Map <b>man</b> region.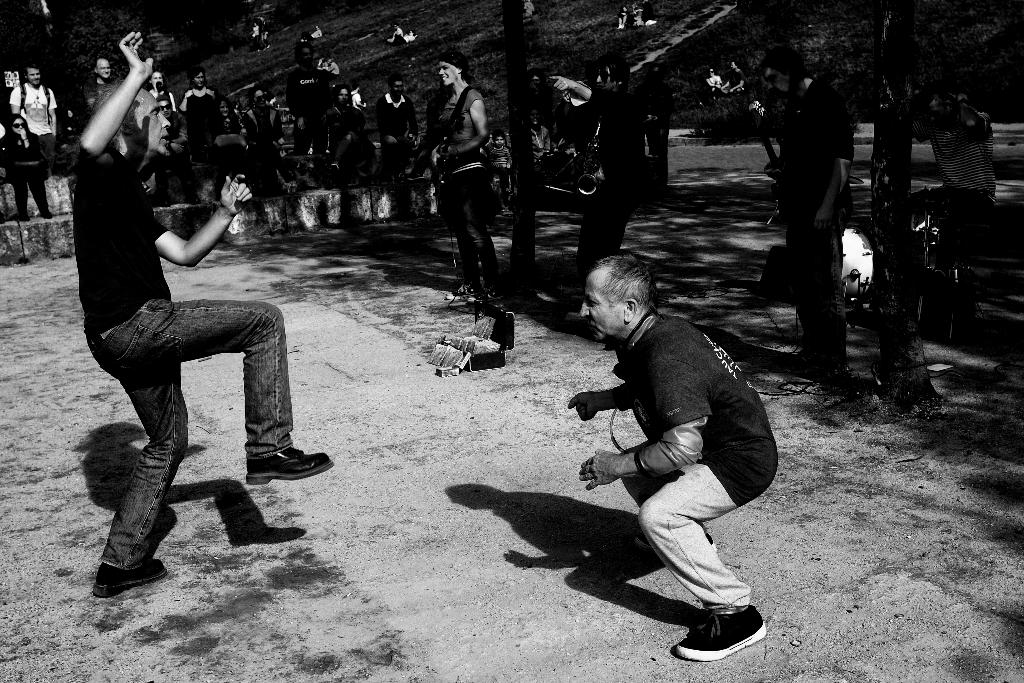
Mapped to [720,59,746,94].
